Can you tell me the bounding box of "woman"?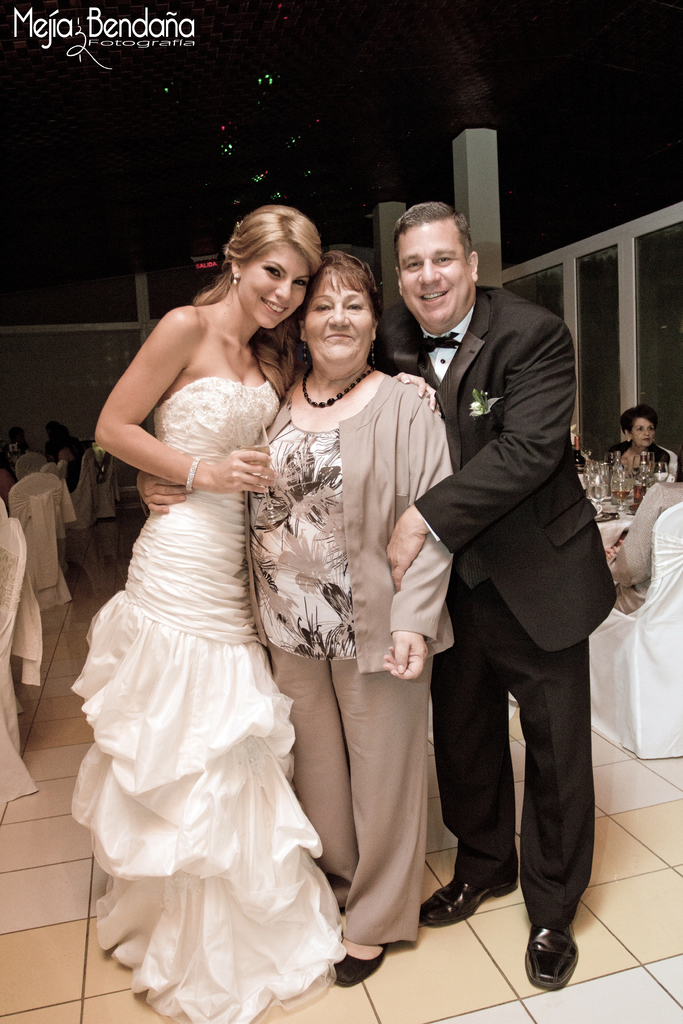
pyautogui.locateOnScreen(604, 404, 674, 491).
